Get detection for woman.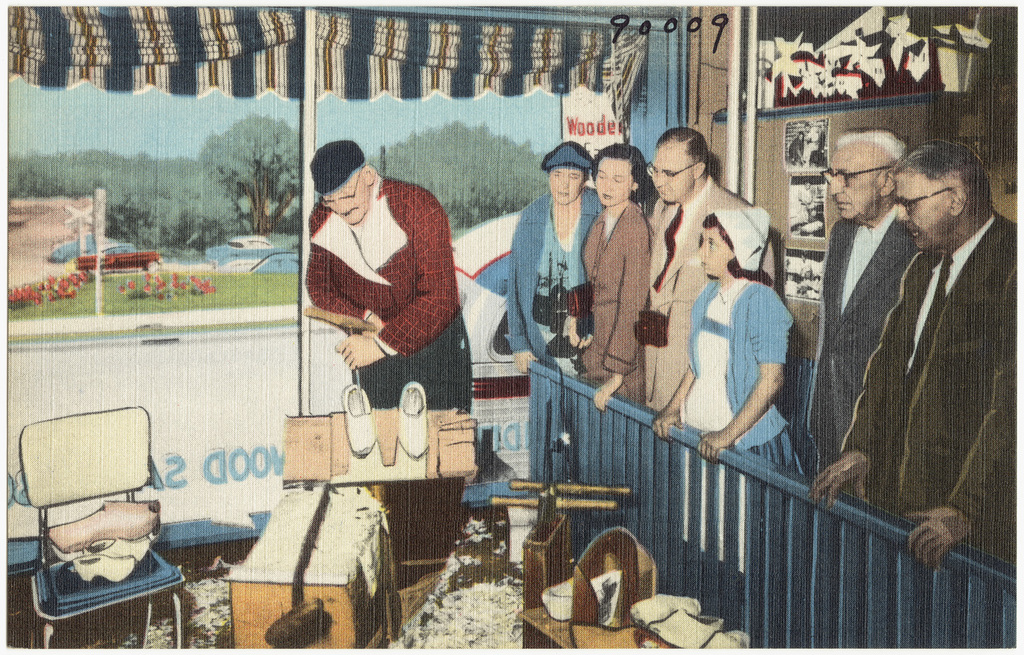
Detection: [578, 145, 652, 413].
